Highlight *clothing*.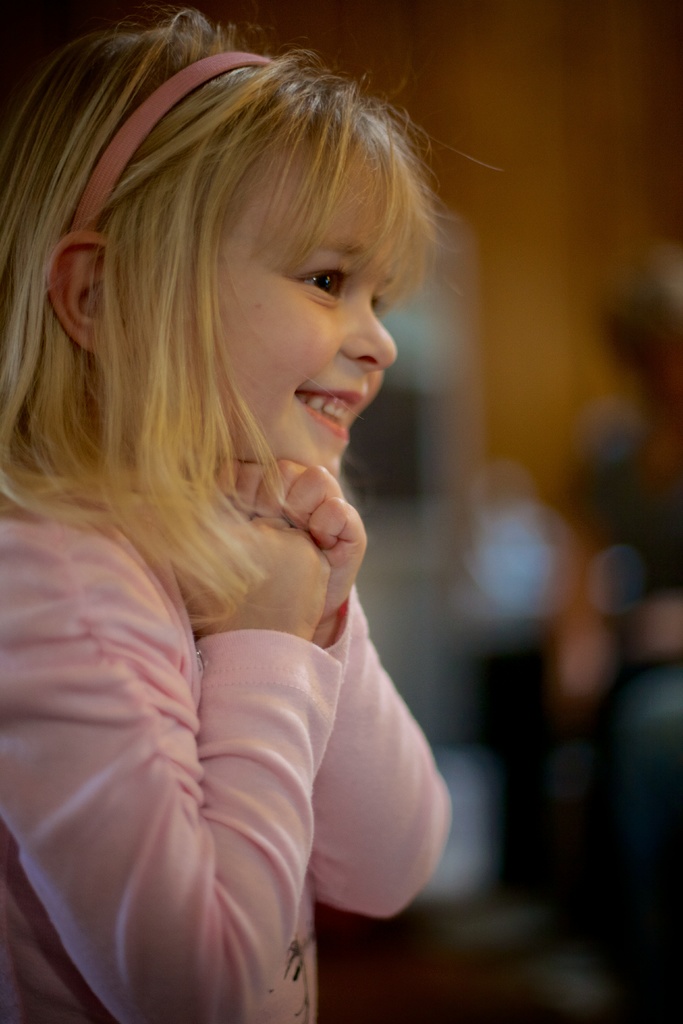
Highlighted region: rect(1, 443, 468, 1023).
